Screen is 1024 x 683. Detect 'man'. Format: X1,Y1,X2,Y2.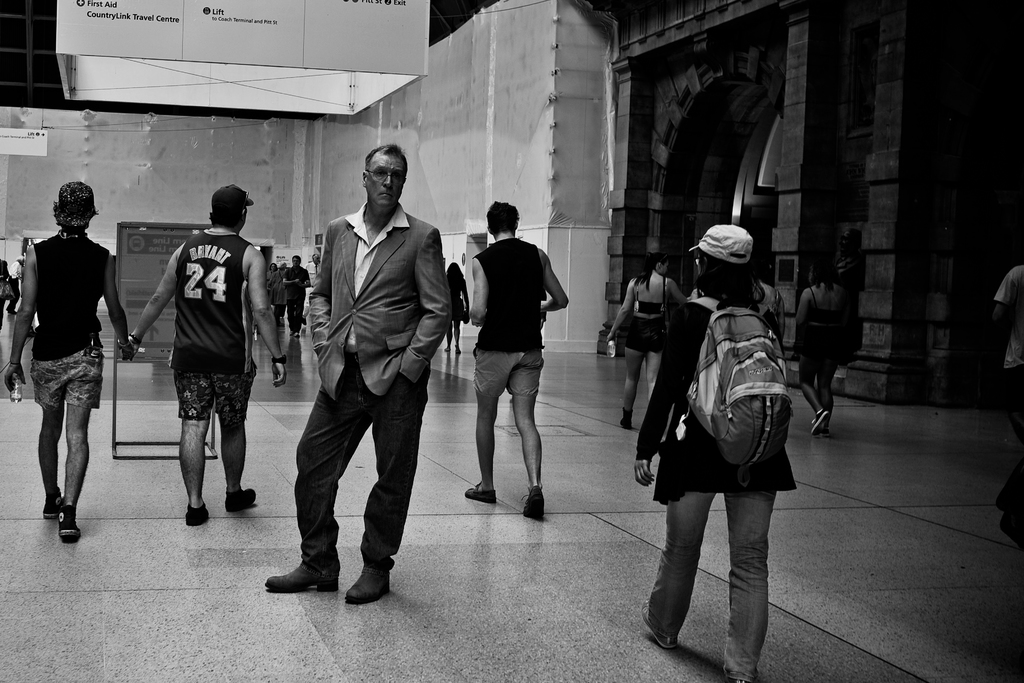
266,136,449,602.
